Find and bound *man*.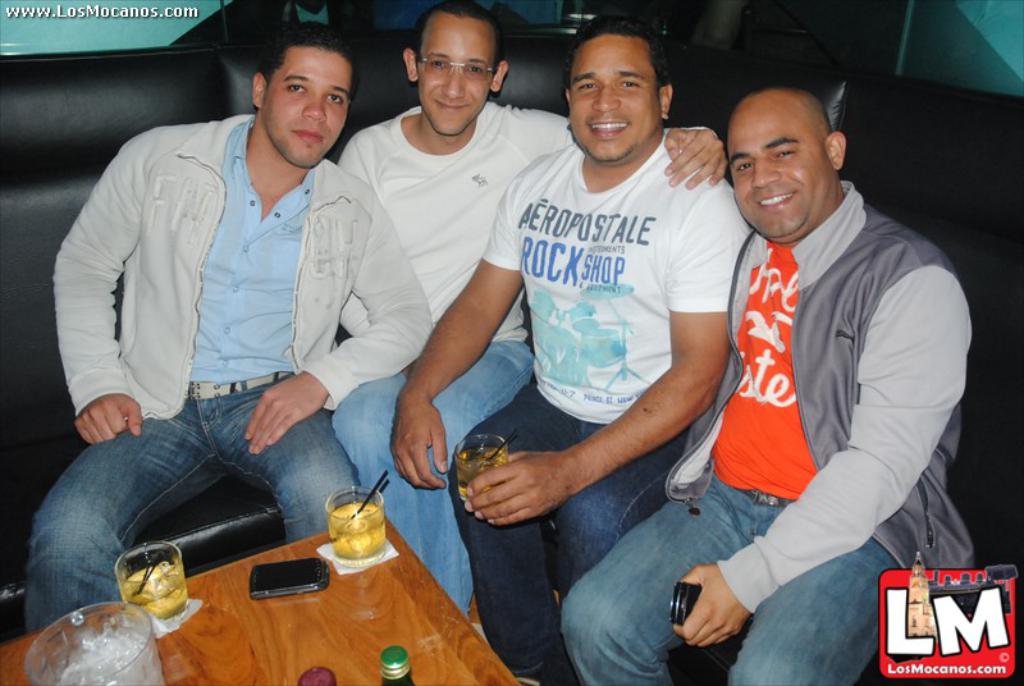
Bound: 561:88:974:685.
